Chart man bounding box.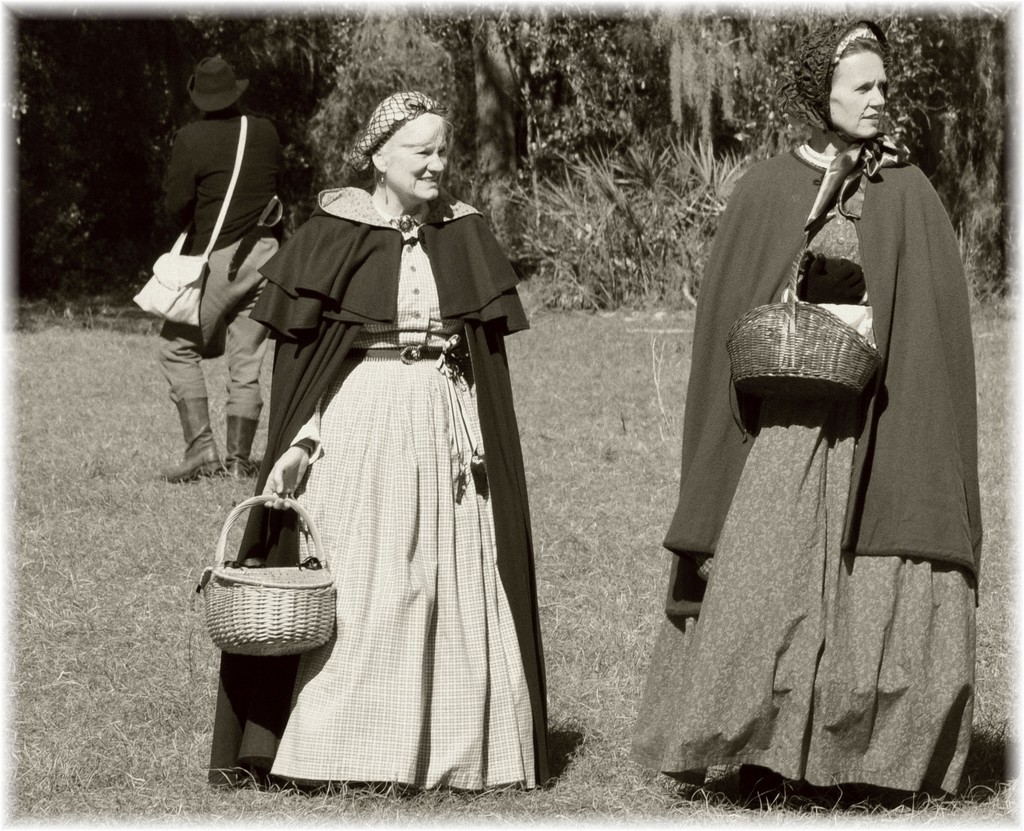
Charted: 645 20 1000 786.
